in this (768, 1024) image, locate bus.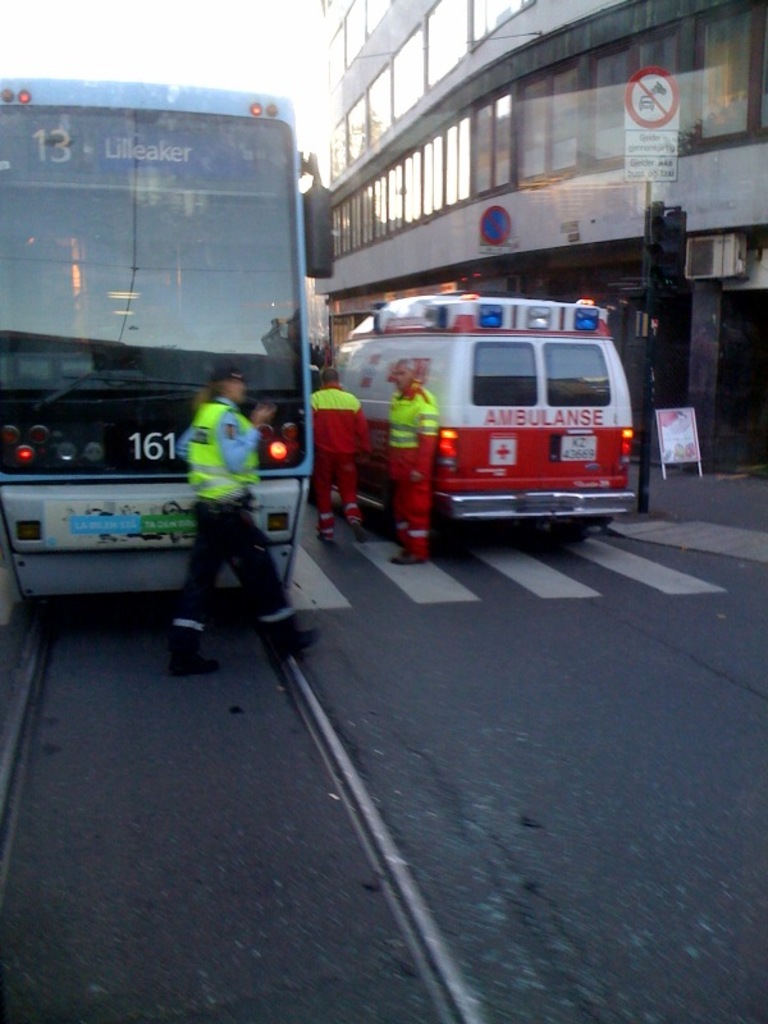
Bounding box: locate(0, 76, 337, 603).
